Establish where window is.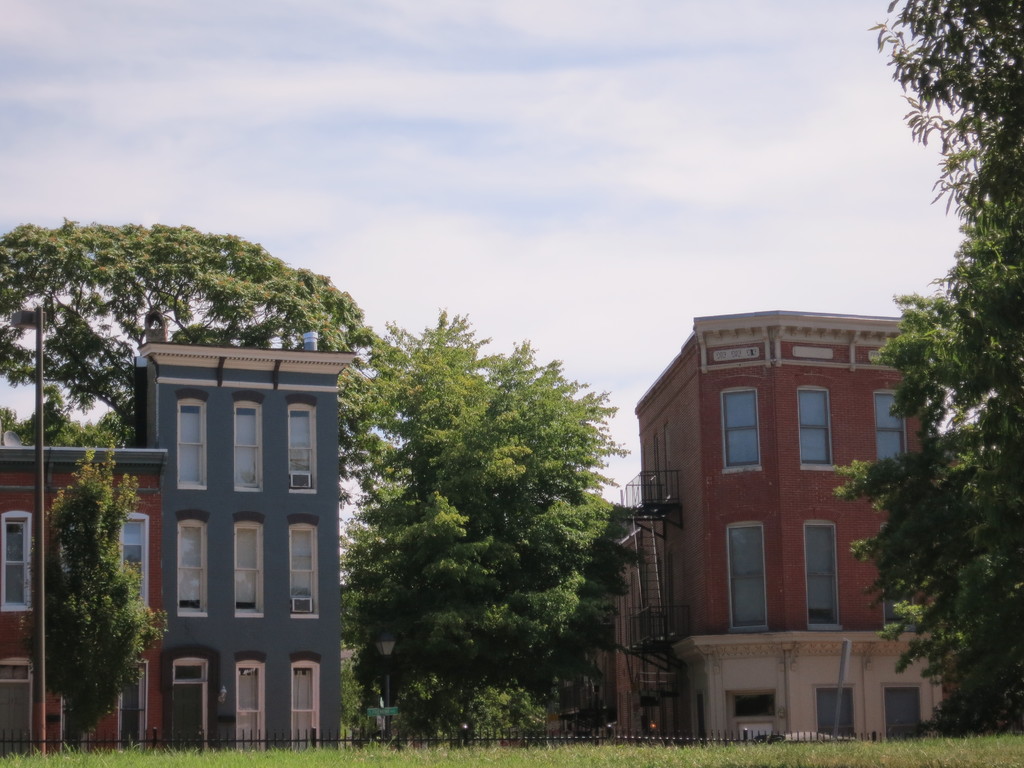
Established at 803,525,838,623.
